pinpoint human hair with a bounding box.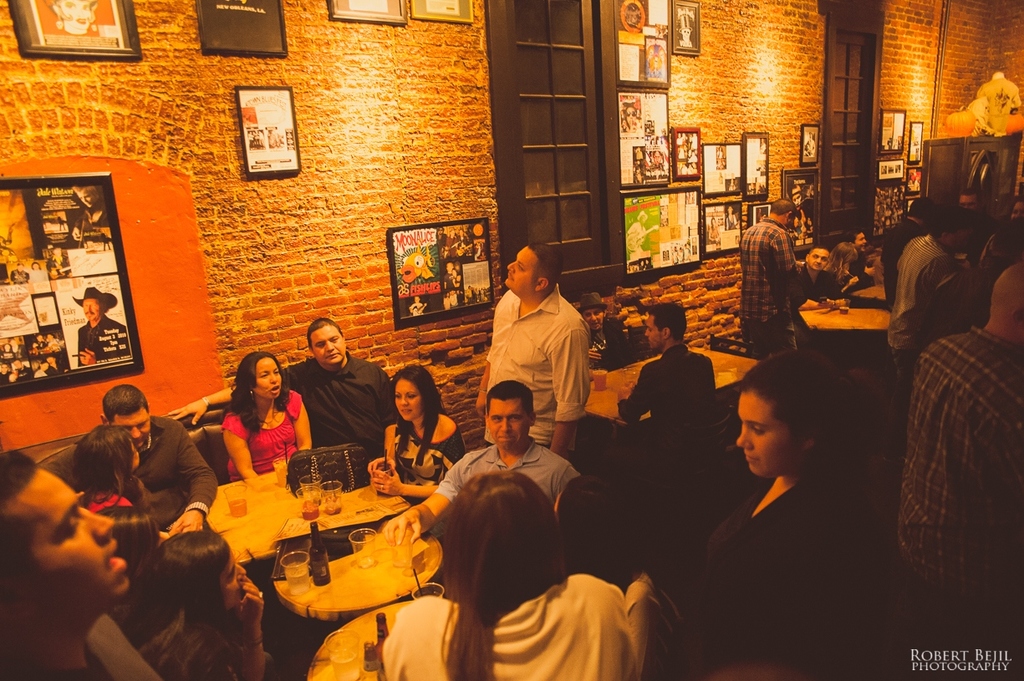
pyautogui.locateOnScreen(135, 620, 232, 680).
